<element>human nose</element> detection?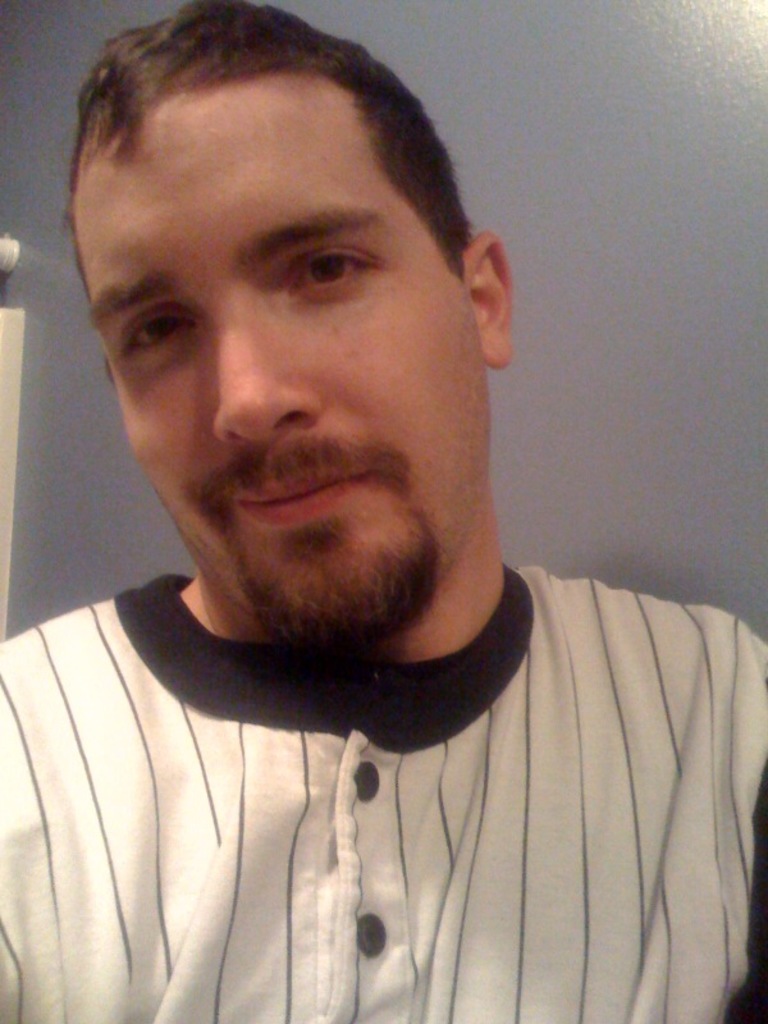
[left=216, top=298, right=328, bottom=442]
